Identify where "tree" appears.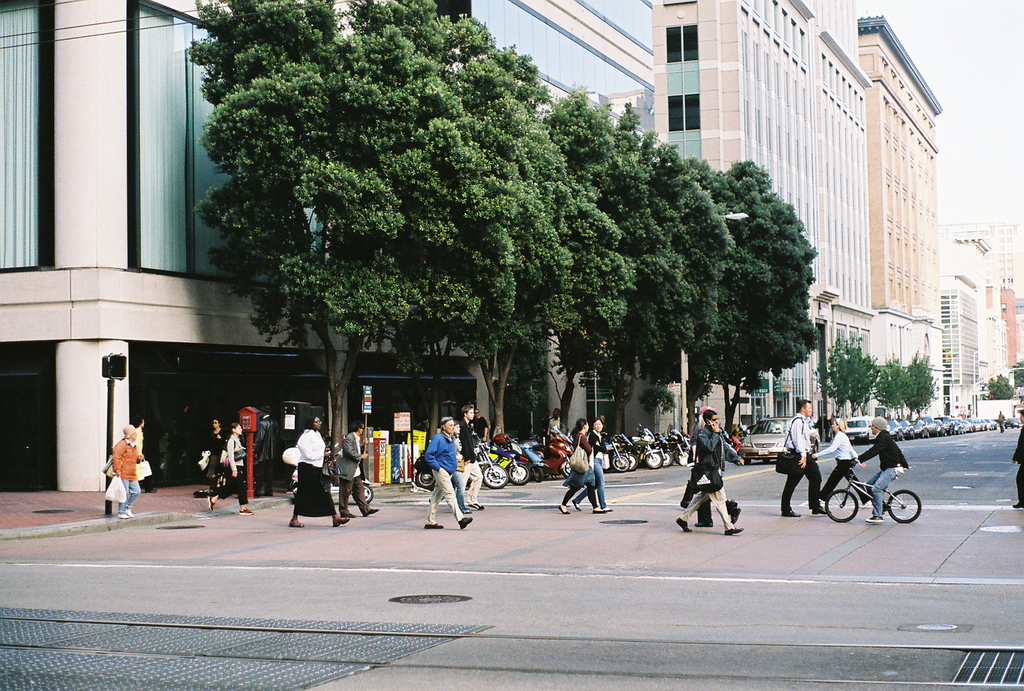
Appears at bbox=[905, 362, 943, 425].
